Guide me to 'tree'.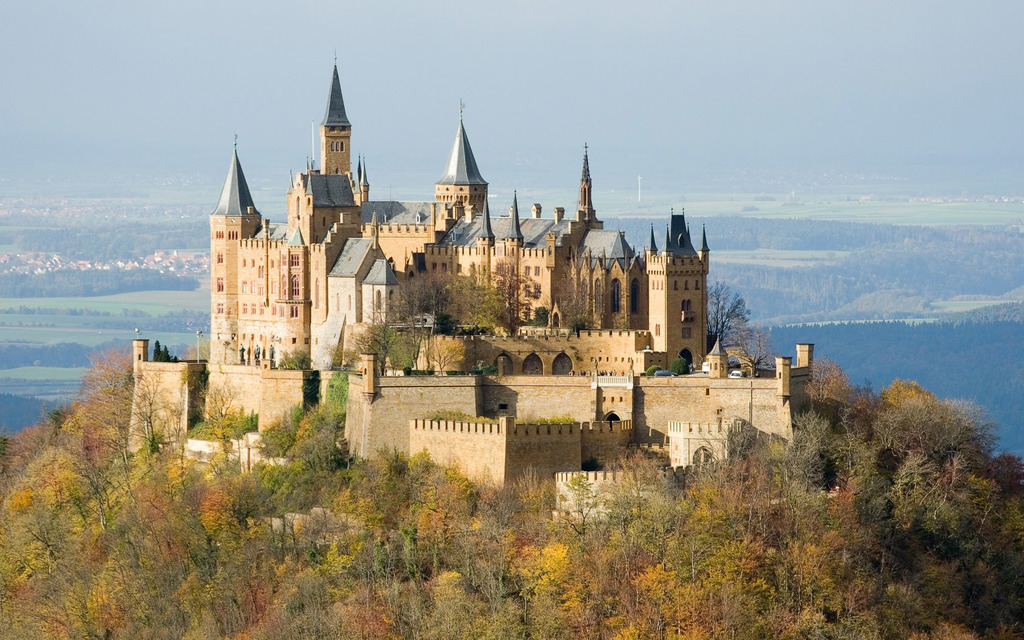
Guidance: 876, 386, 1002, 490.
